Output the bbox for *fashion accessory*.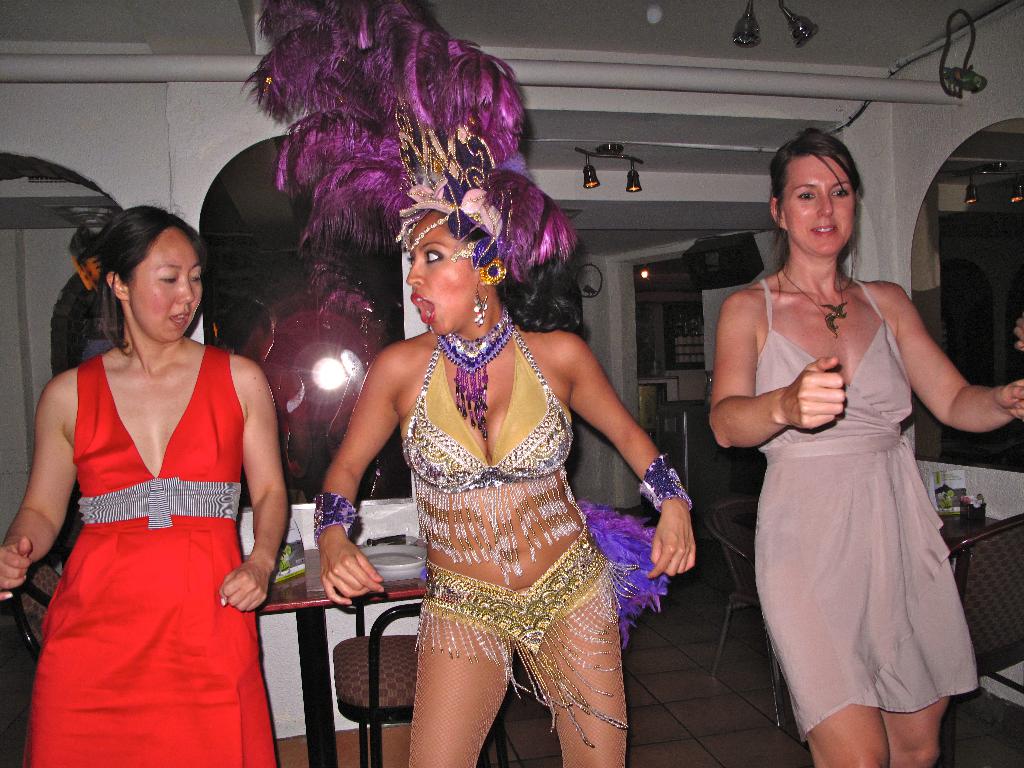
<region>310, 482, 362, 535</region>.
